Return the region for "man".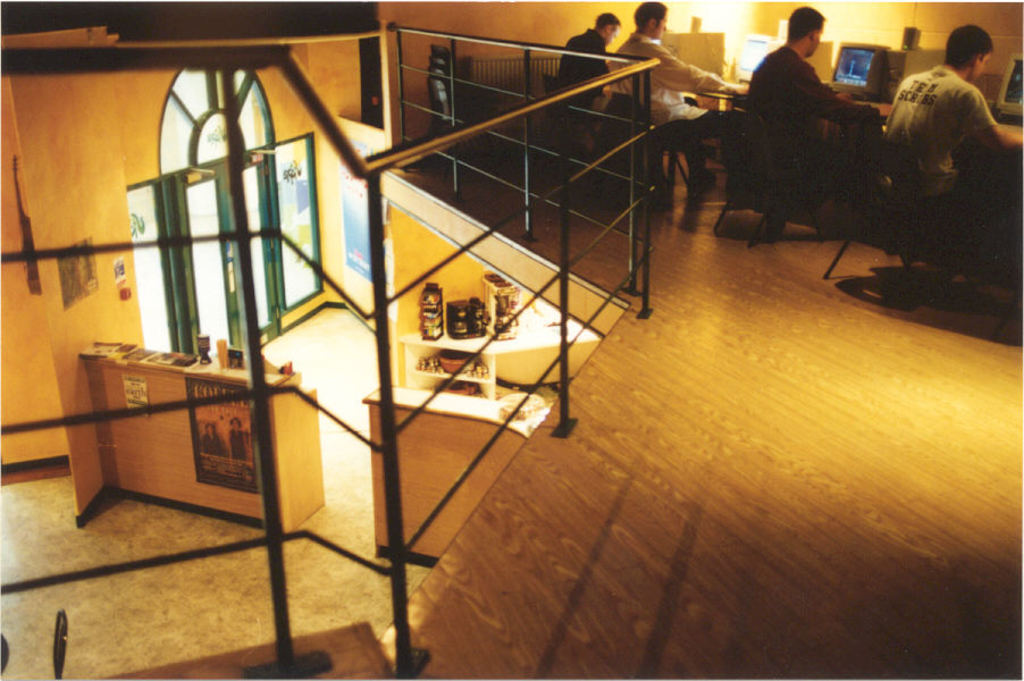
<region>719, 1, 892, 175</region>.
